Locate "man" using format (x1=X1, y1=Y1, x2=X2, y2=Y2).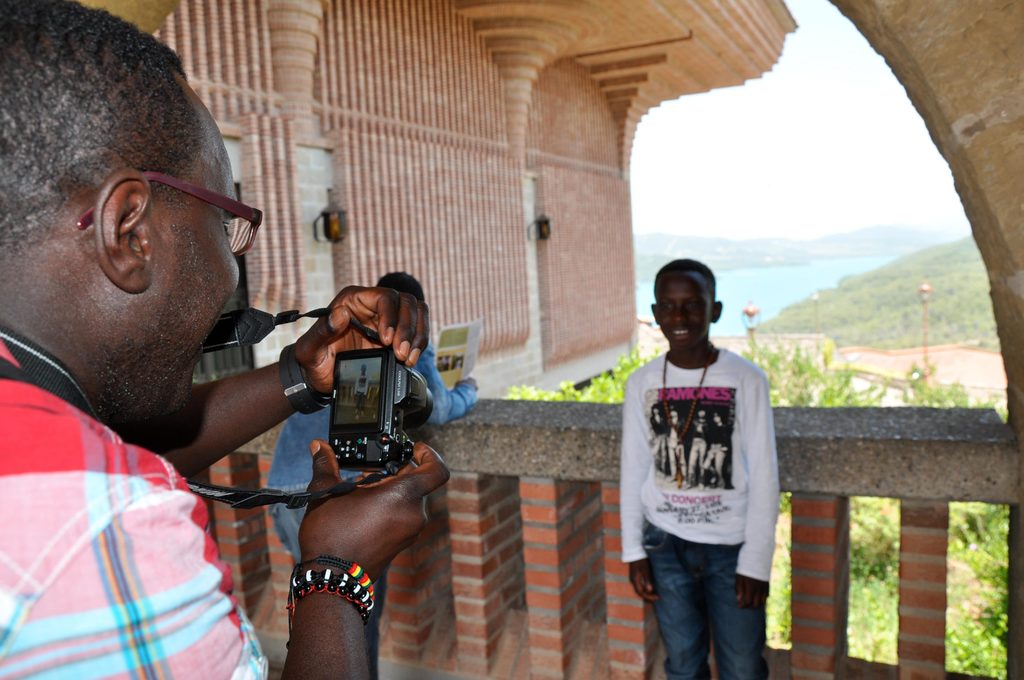
(x1=264, y1=266, x2=477, y2=679).
